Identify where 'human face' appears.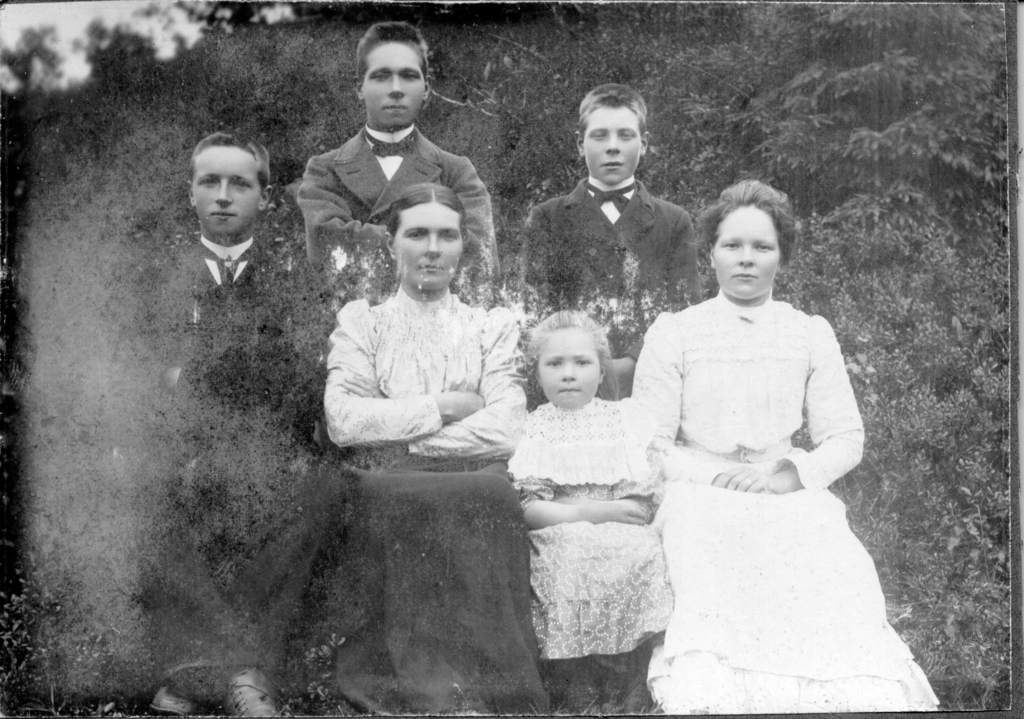
Appears at 583 106 645 185.
